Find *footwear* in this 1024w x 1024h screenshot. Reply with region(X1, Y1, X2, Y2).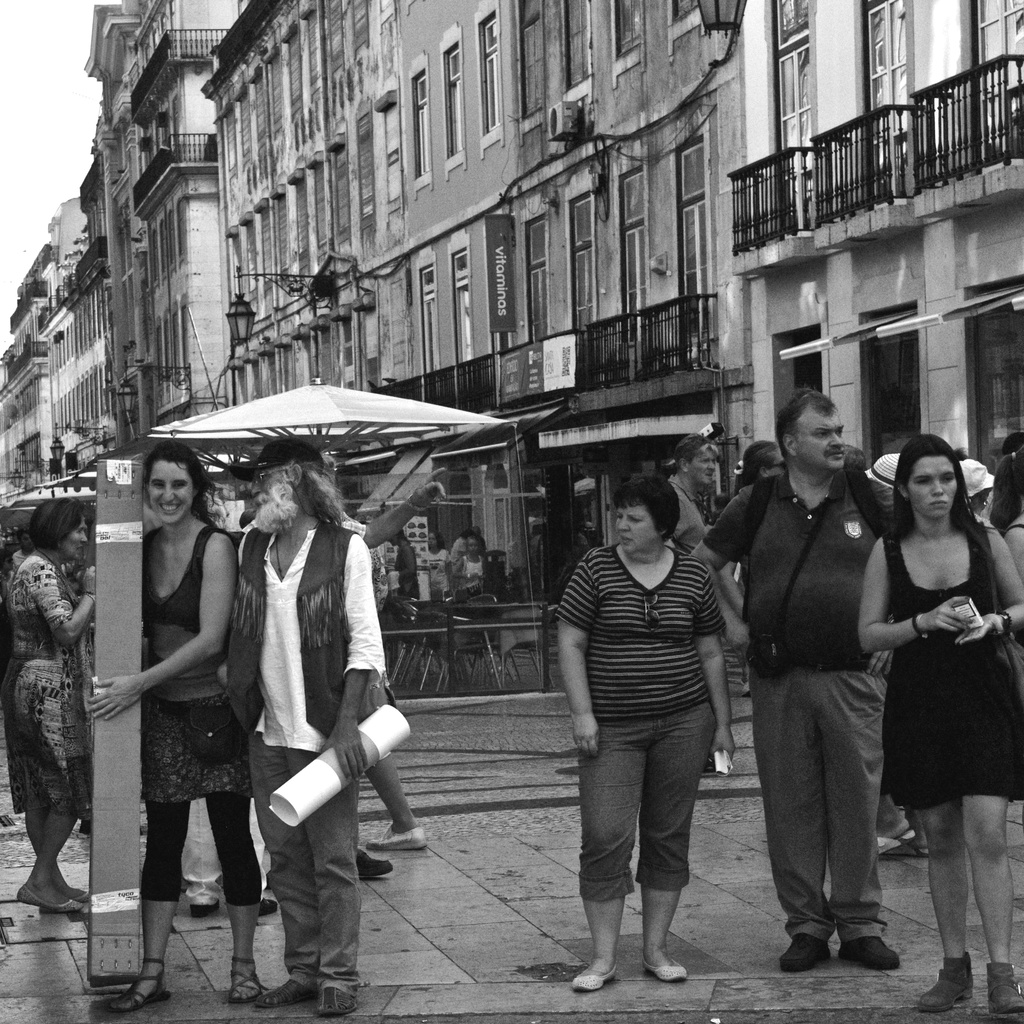
region(20, 883, 82, 916).
